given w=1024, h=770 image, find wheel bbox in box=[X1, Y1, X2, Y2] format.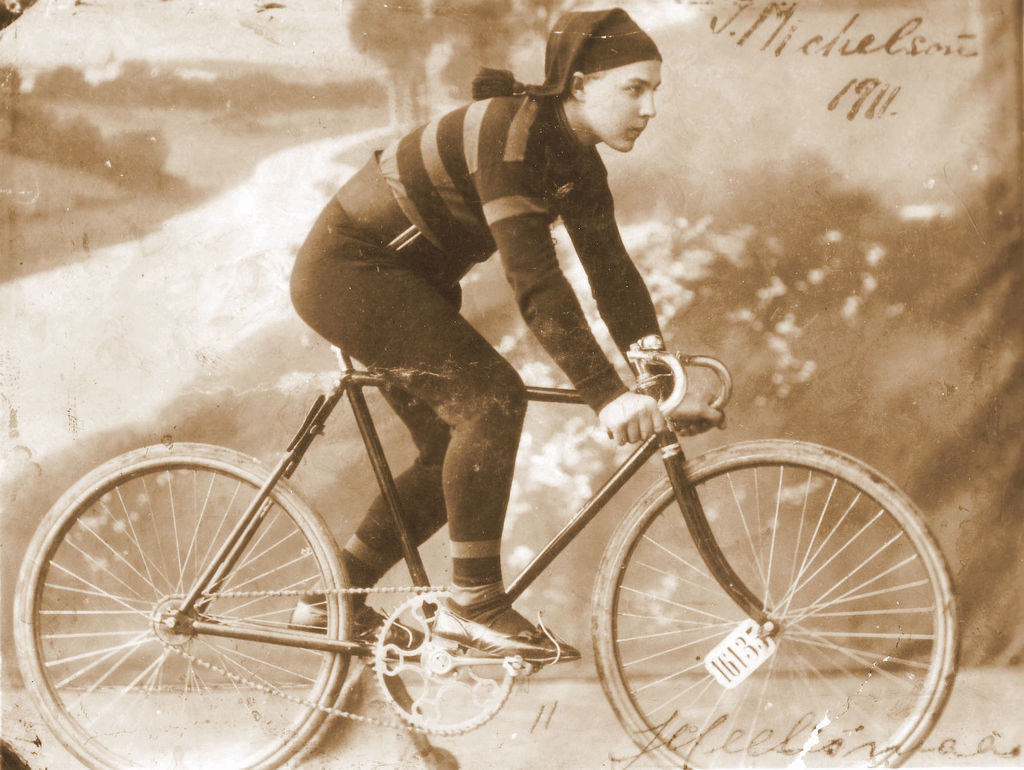
box=[587, 438, 958, 769].
